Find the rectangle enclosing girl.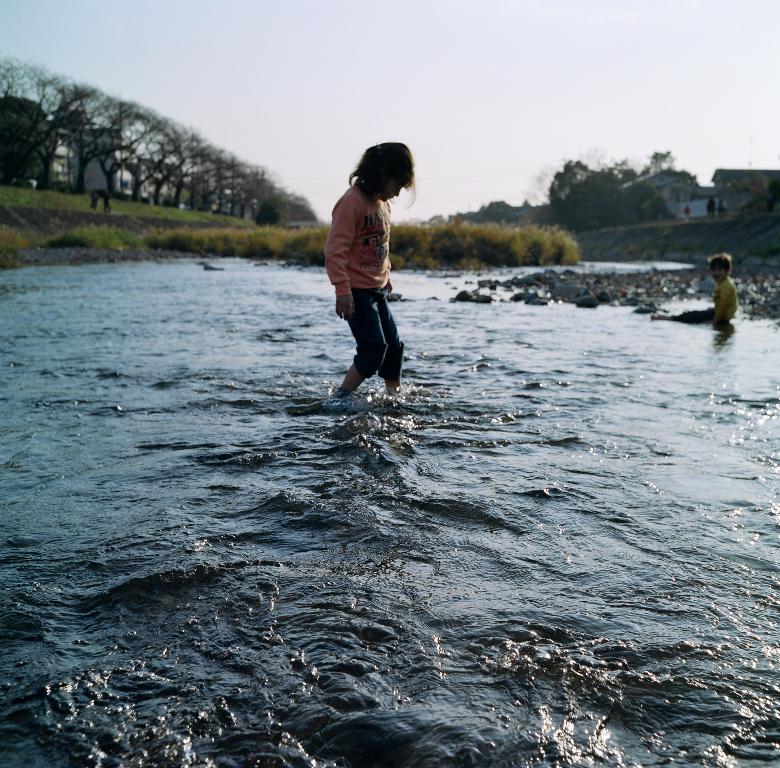
<region>325, 144, 410, 401</region>.
